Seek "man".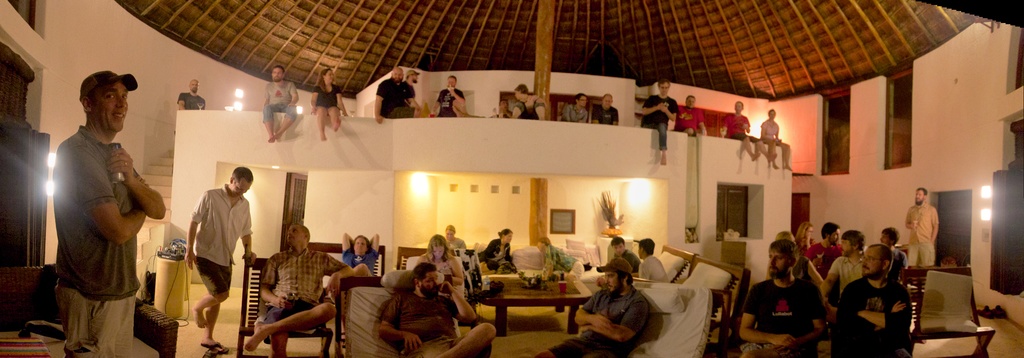
{"left": 906, "top": 186, "right": 938, "bottom": 277}.
